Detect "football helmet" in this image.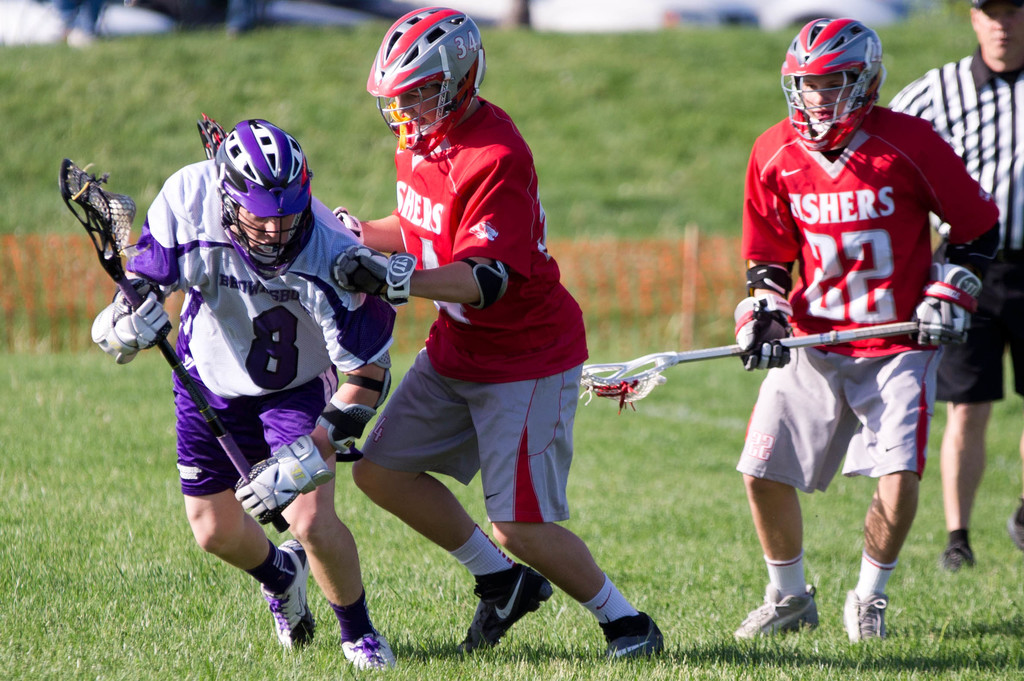
Detection: {"x1": 212, "y1": 119, "x2": 312, "y2": 275}.
